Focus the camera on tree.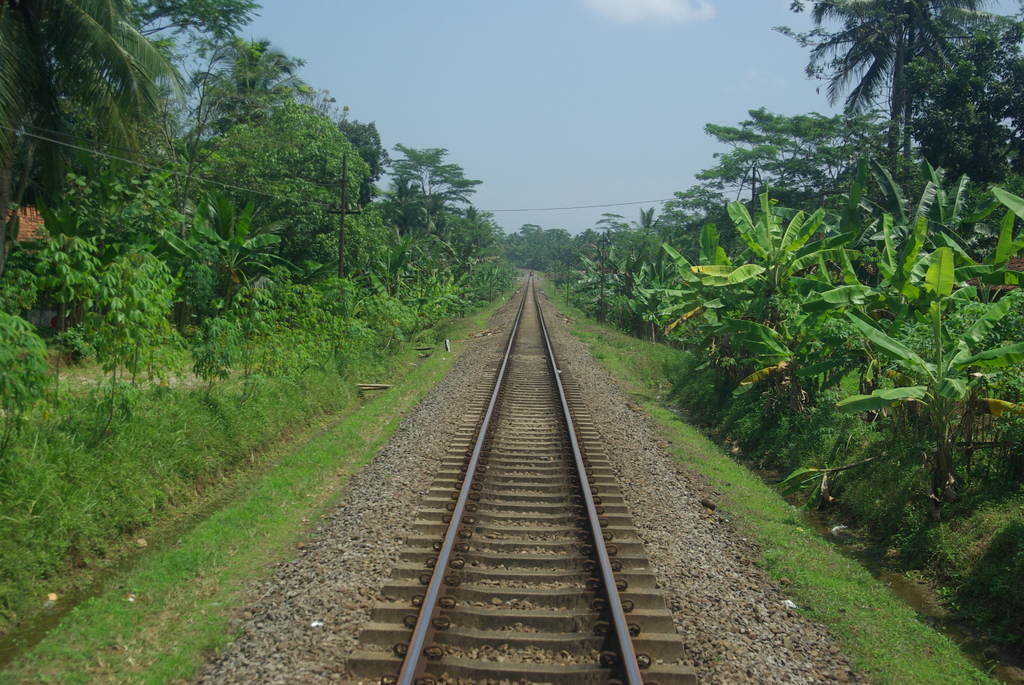
Focus region: detection(544, 221, 568, 272).
